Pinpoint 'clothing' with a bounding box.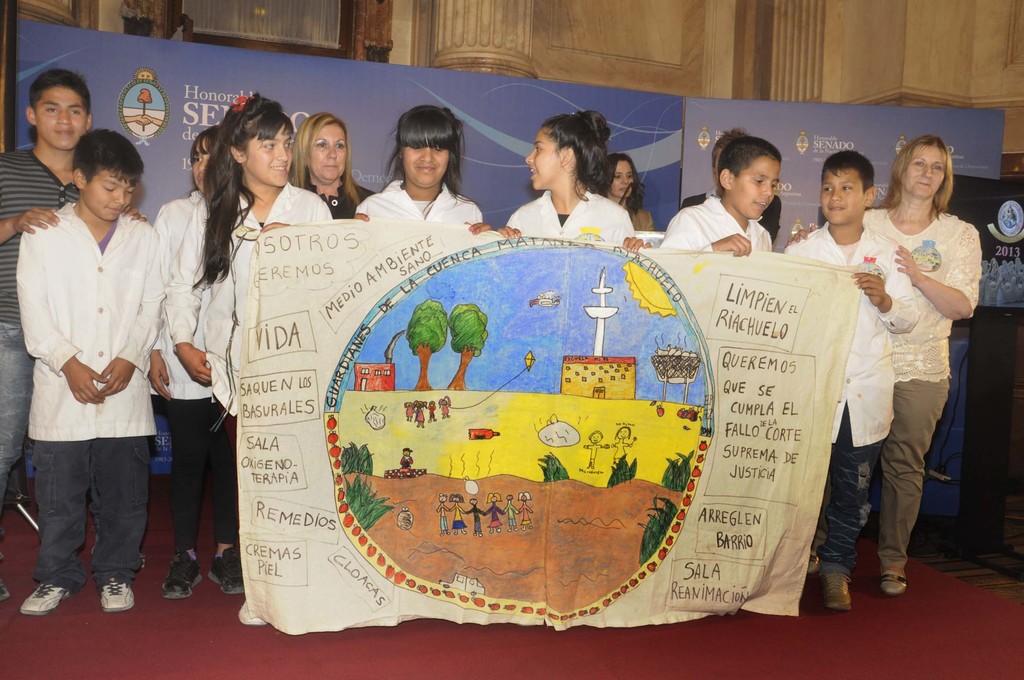
(left=156, top=178, right=336, bottom=547).
